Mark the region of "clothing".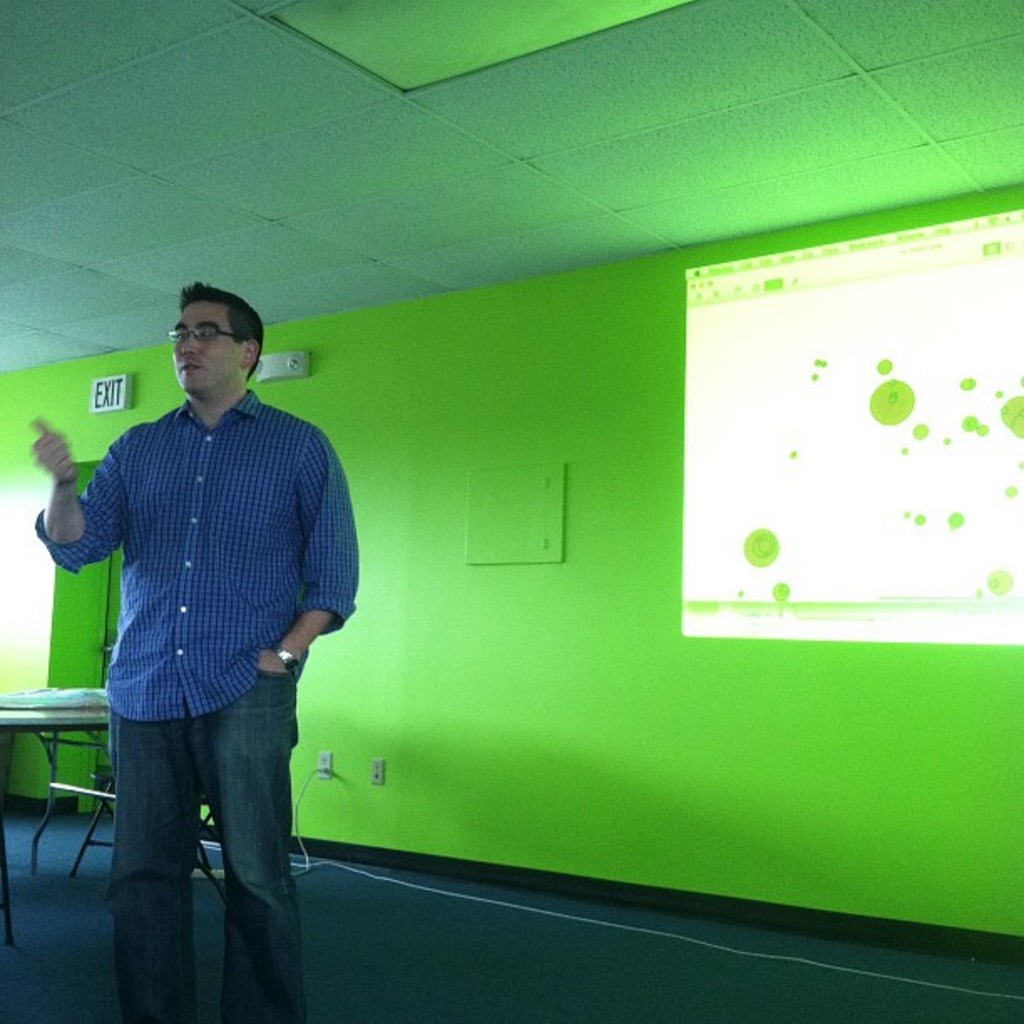
Region: pyautogui.locateOnScreen(107, 659, 313, 1021).
